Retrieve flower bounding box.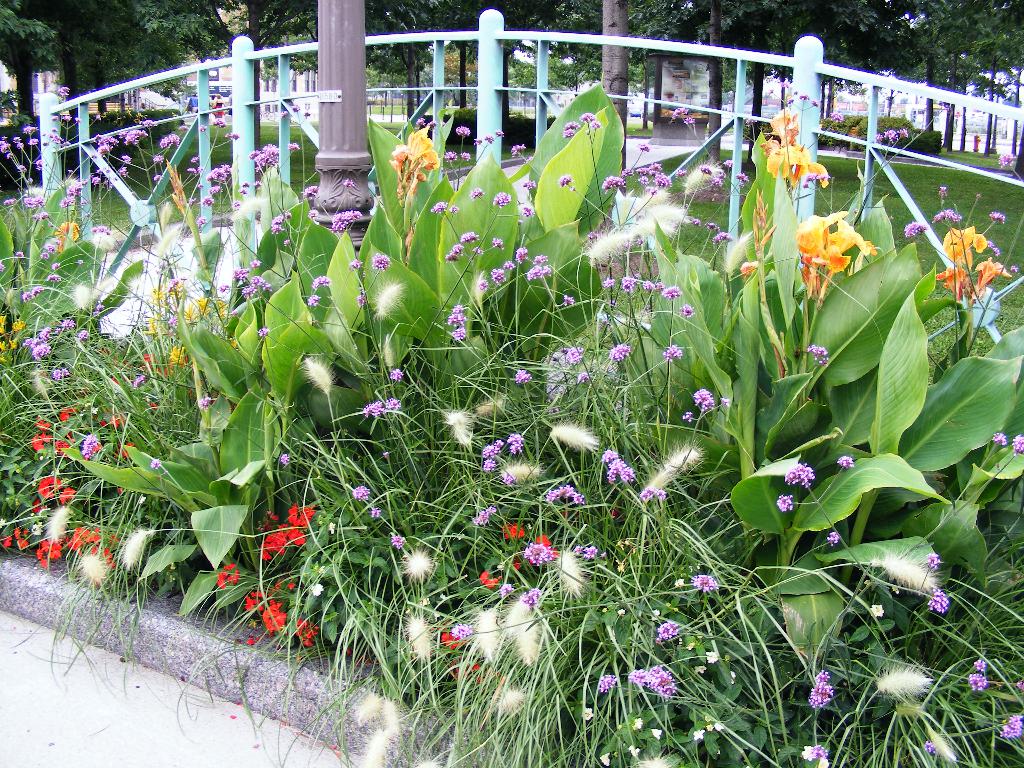
Bounding box: x1=796, y1=739, x2=830, y2=767.
